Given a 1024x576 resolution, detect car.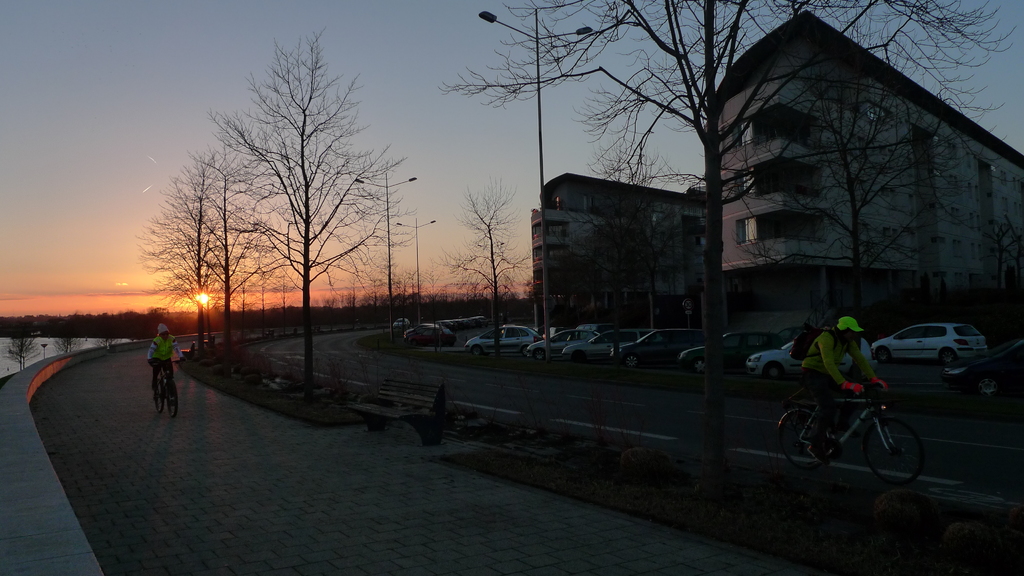
pyautogui.locateOnScreen(880, 318, 1016, 385).
